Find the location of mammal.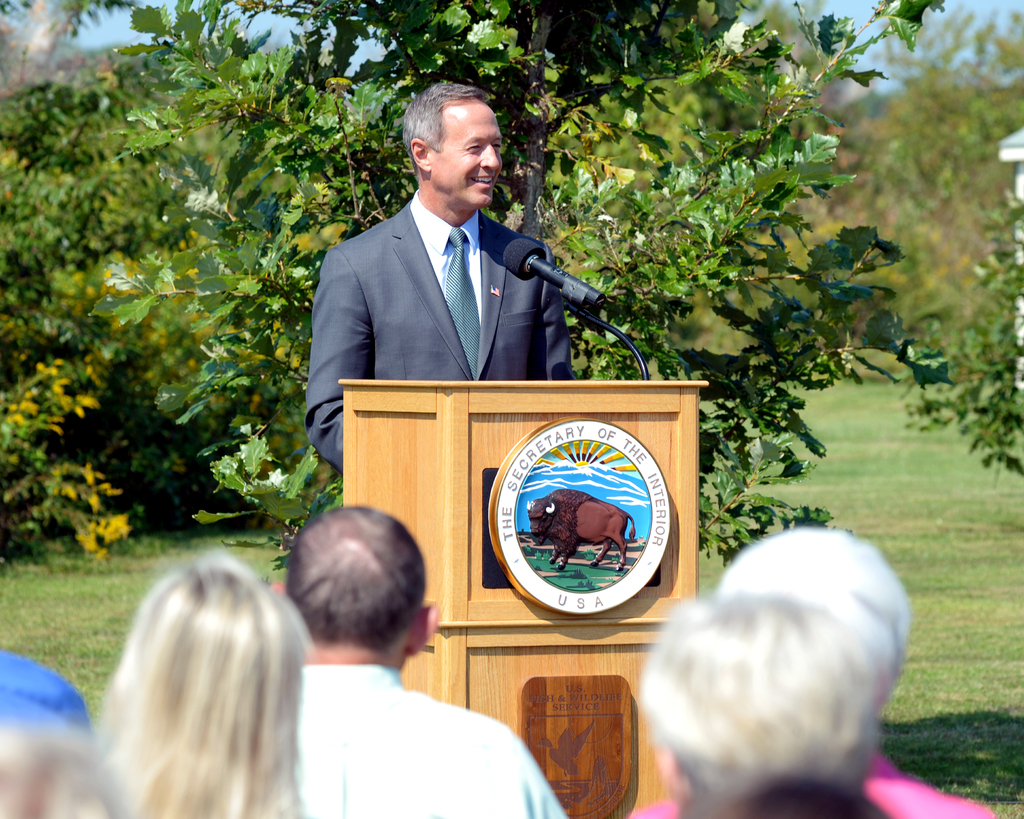
Location: {"left": 274, "top": 498, "right": 566, "bottom": 818}.
